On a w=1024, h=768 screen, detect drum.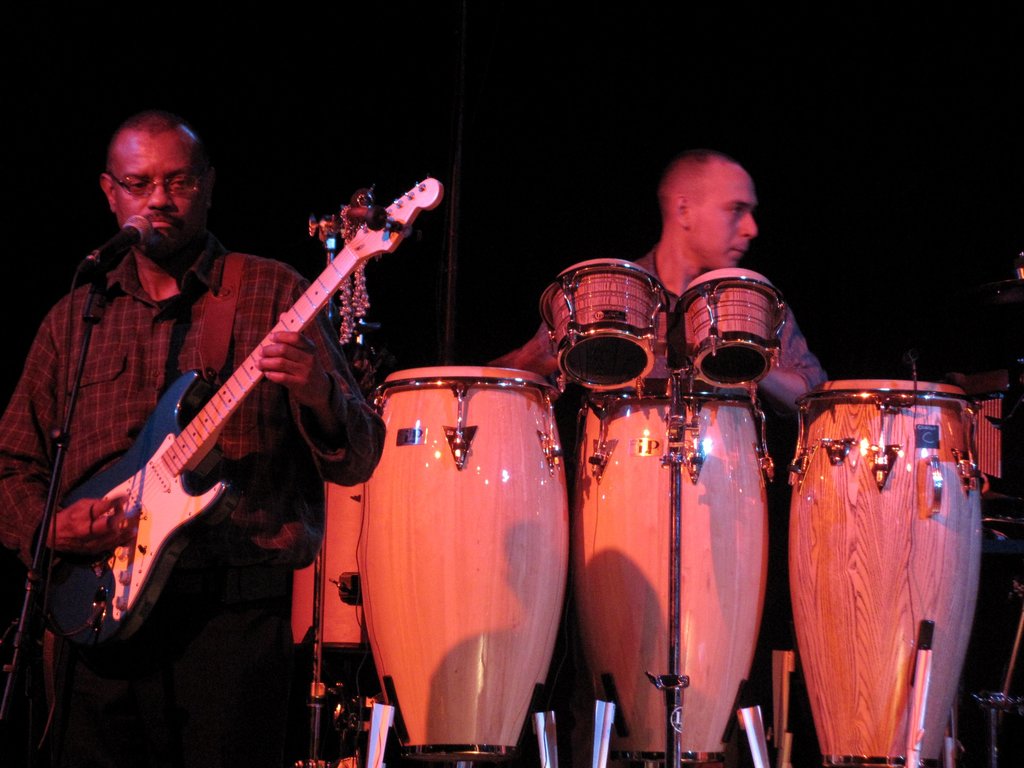
bbox(673, 267, 790, 388).
